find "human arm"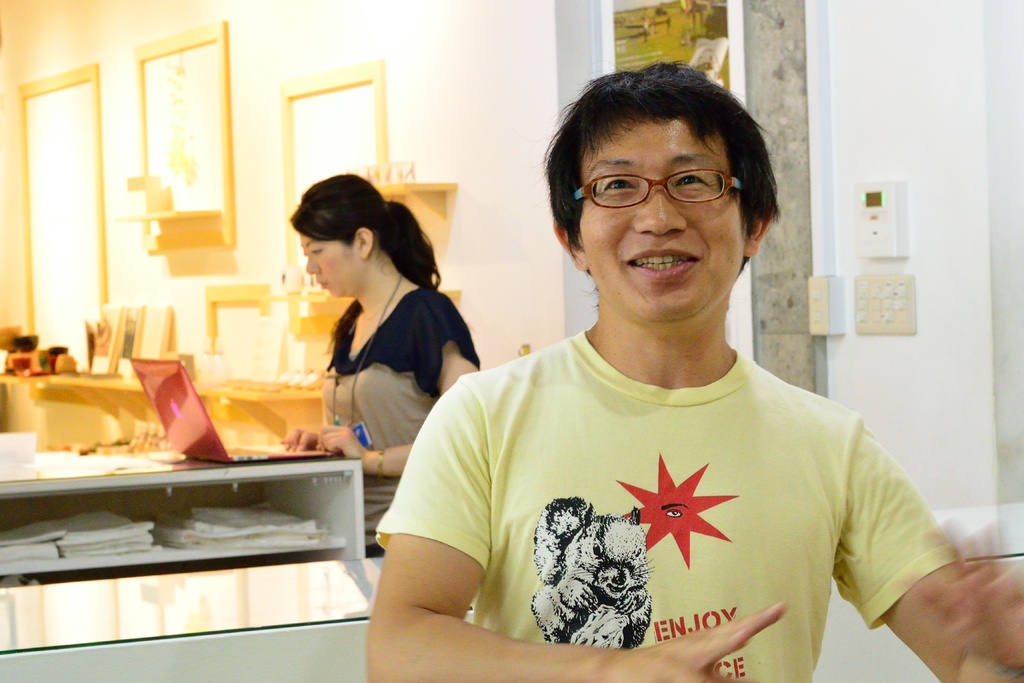
pyautogui.locateOnScreen(311, 286, 480, 482)
